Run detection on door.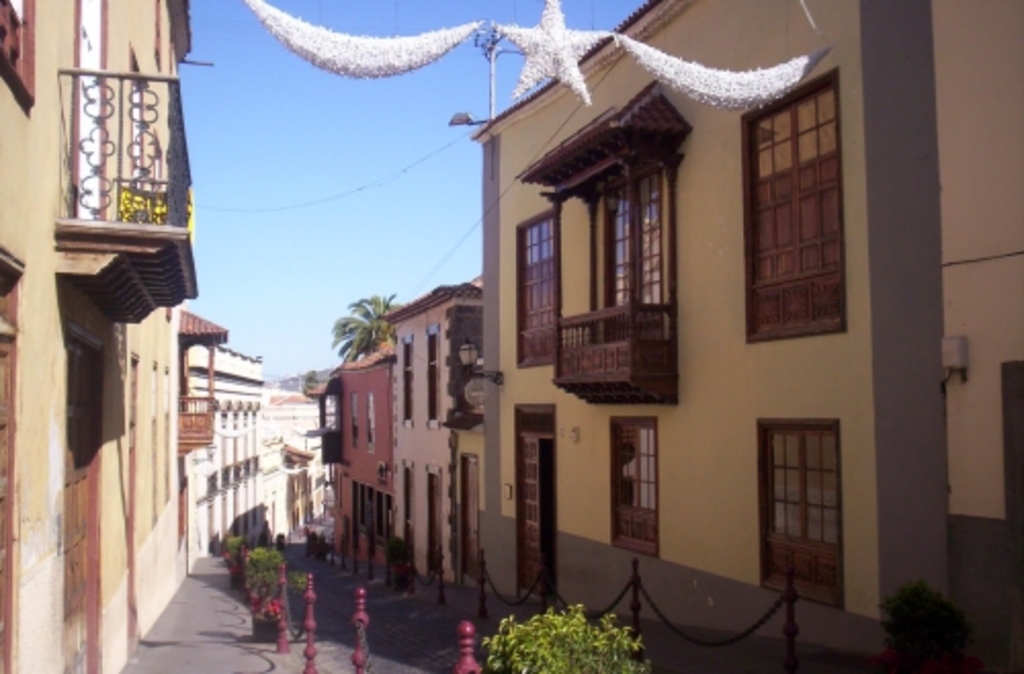
Result: (606, 168, 659, 336).
